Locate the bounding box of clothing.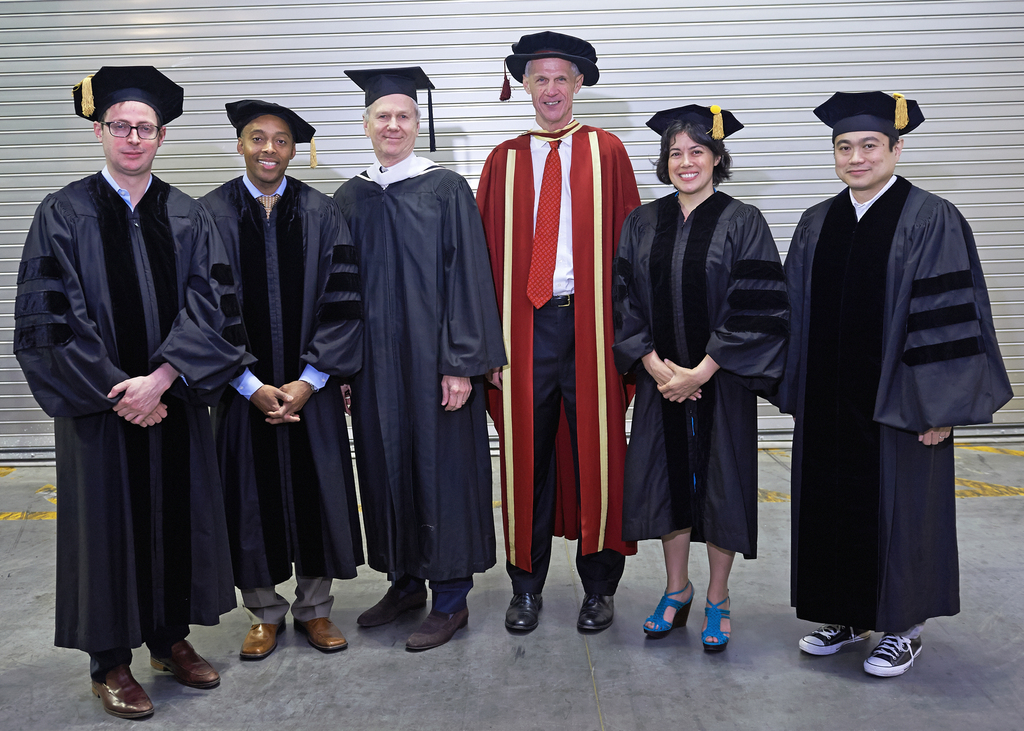
Bounding box: (left=493, top=75, right=641, bottom=631).
